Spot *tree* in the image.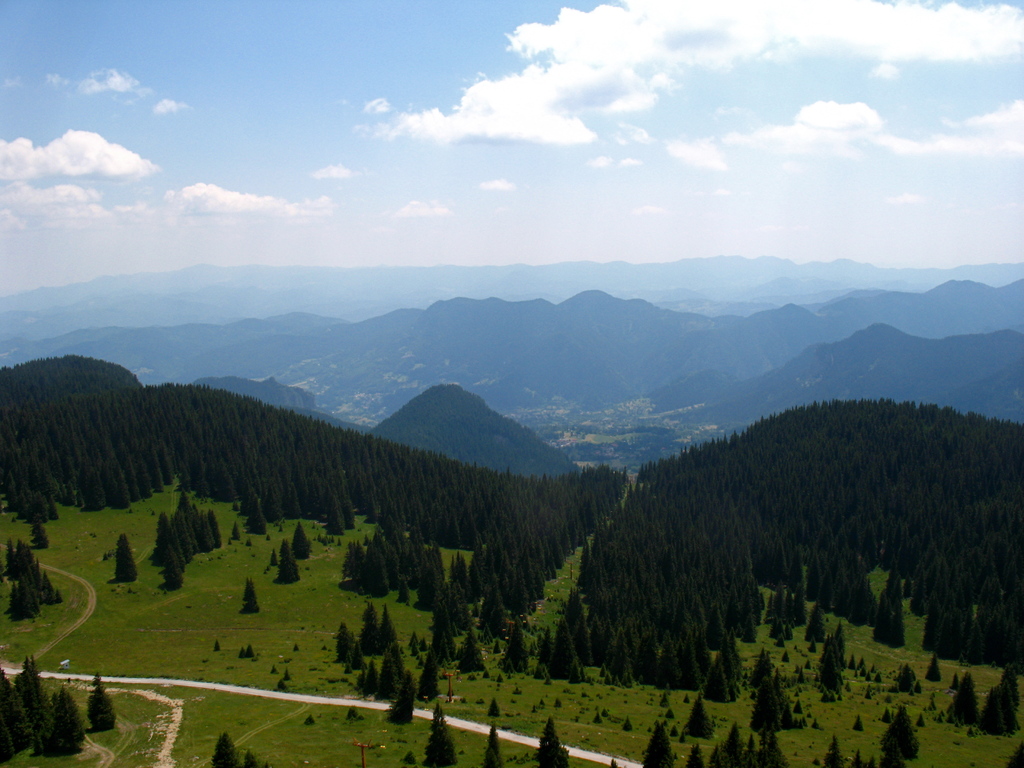
*tree* found at [887,706,928,760].
